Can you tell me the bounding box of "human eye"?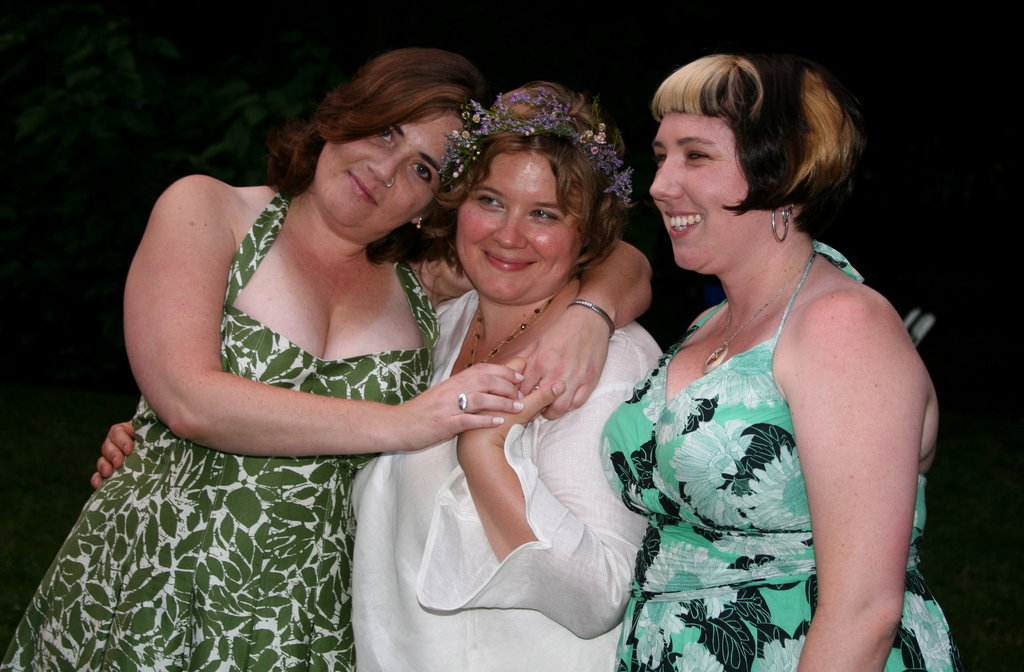
{"left": 653, "top": 145, "right": 668, "bottom": 168}.
